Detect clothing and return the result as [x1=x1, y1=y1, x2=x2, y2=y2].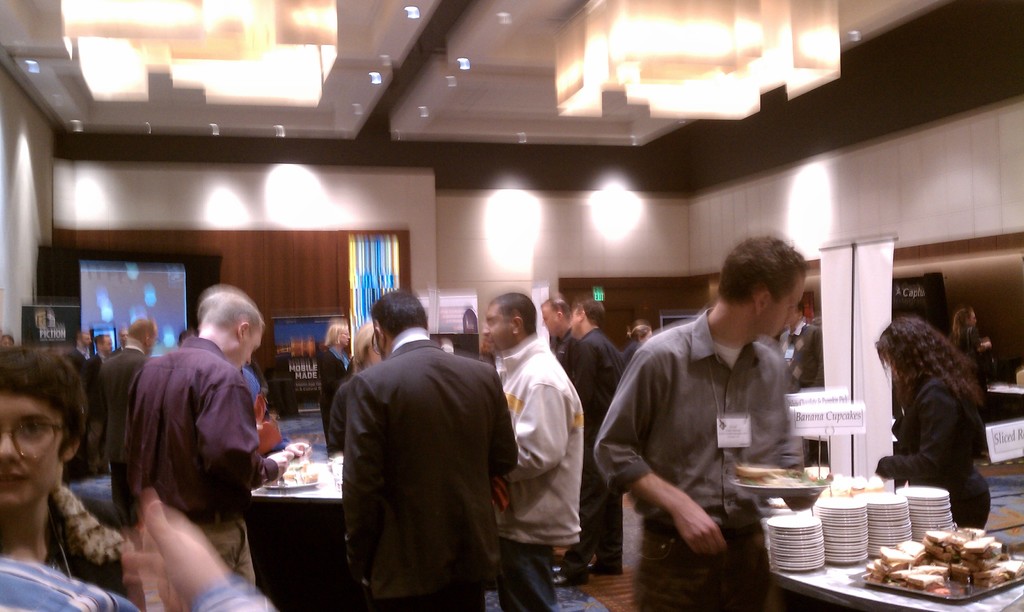
[x1=566, y1=328, x2=625, y2=582].
